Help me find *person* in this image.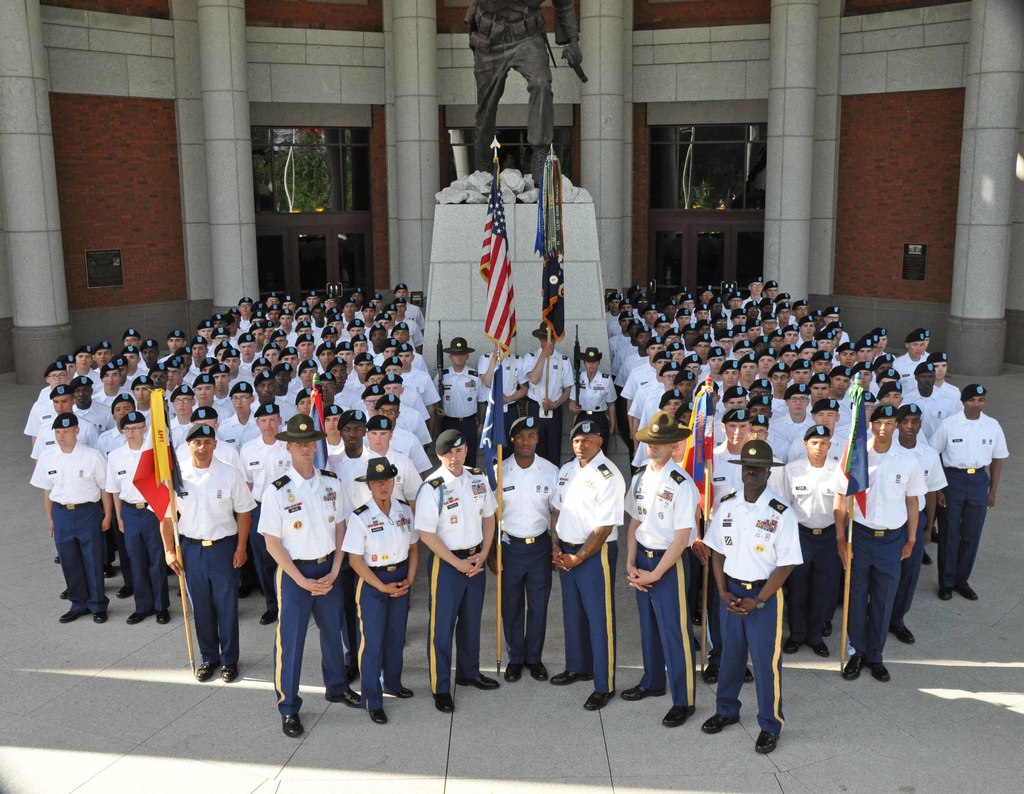
Found it: (left=252, top=312, right=266, bottom=323).
